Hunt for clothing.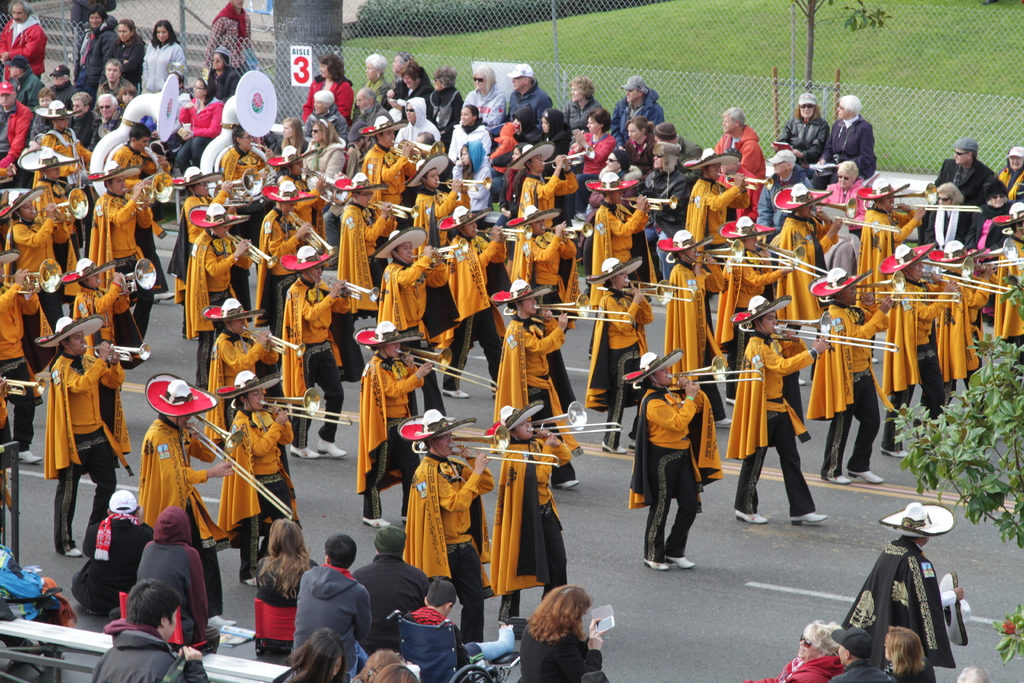
Hunted down at 72:272:127:388.
